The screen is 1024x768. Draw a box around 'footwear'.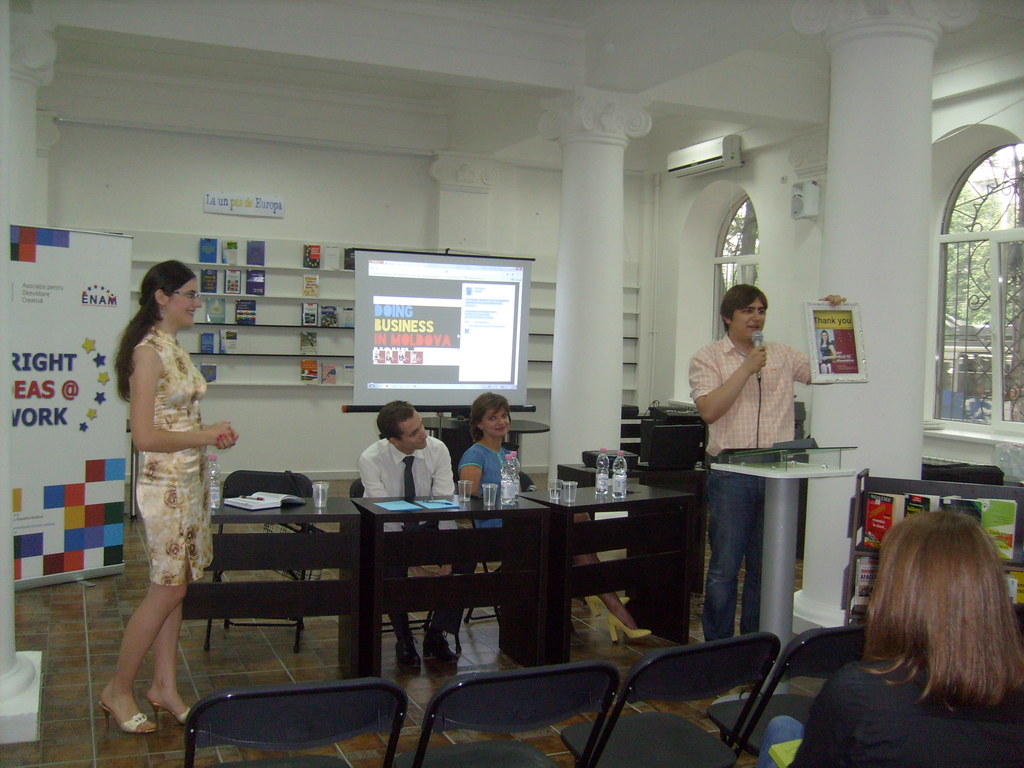
(585, 591, 631, 616).
